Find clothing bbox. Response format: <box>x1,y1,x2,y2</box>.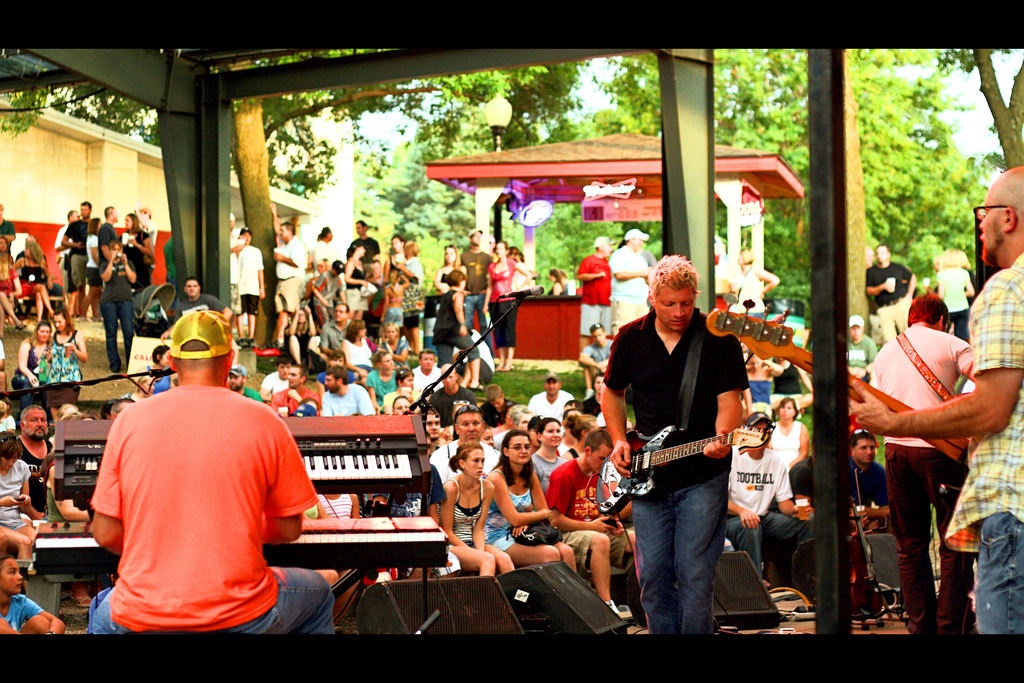
<box>481,482,545,546</box>.
